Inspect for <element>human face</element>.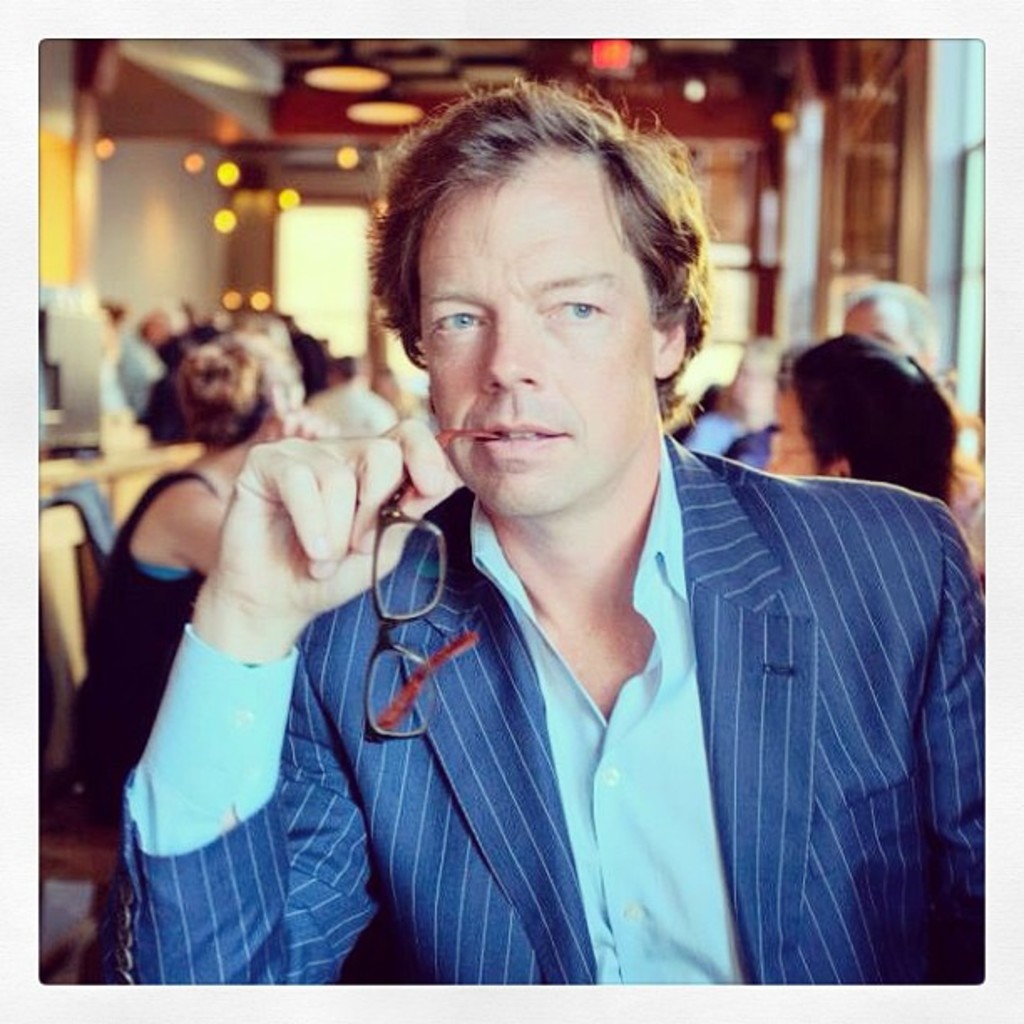
Inspection: {"x1": 768, "y1": 392, "x2": 828, "y2": 474}.
